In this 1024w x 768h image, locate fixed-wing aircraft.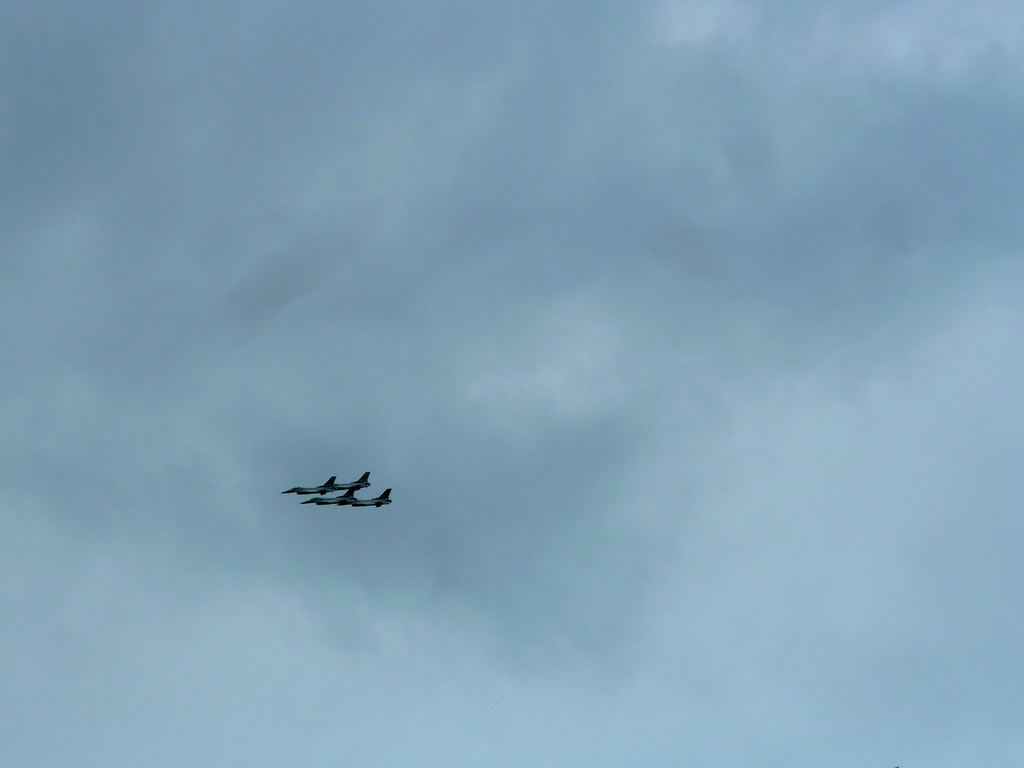
Bounding box: x1=280, y1=468, x2=373, y2=494.
